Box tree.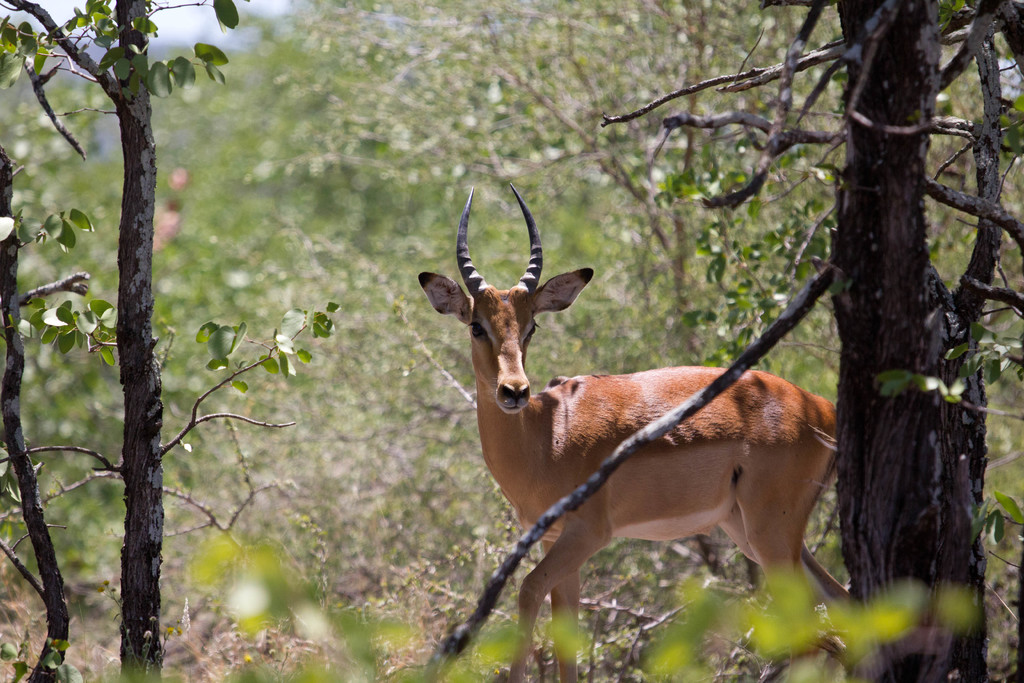
pyautogui.locateOnScreen(204, 0, 825, 362).
